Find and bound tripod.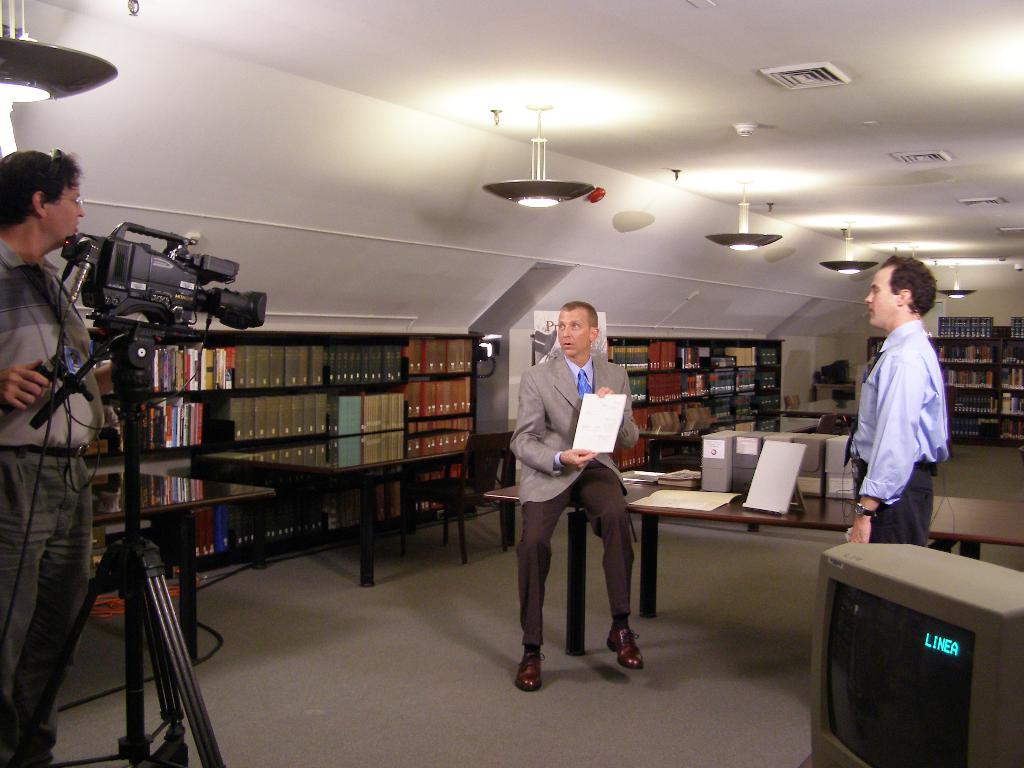
Bound: (0, 335, 228, 767).
